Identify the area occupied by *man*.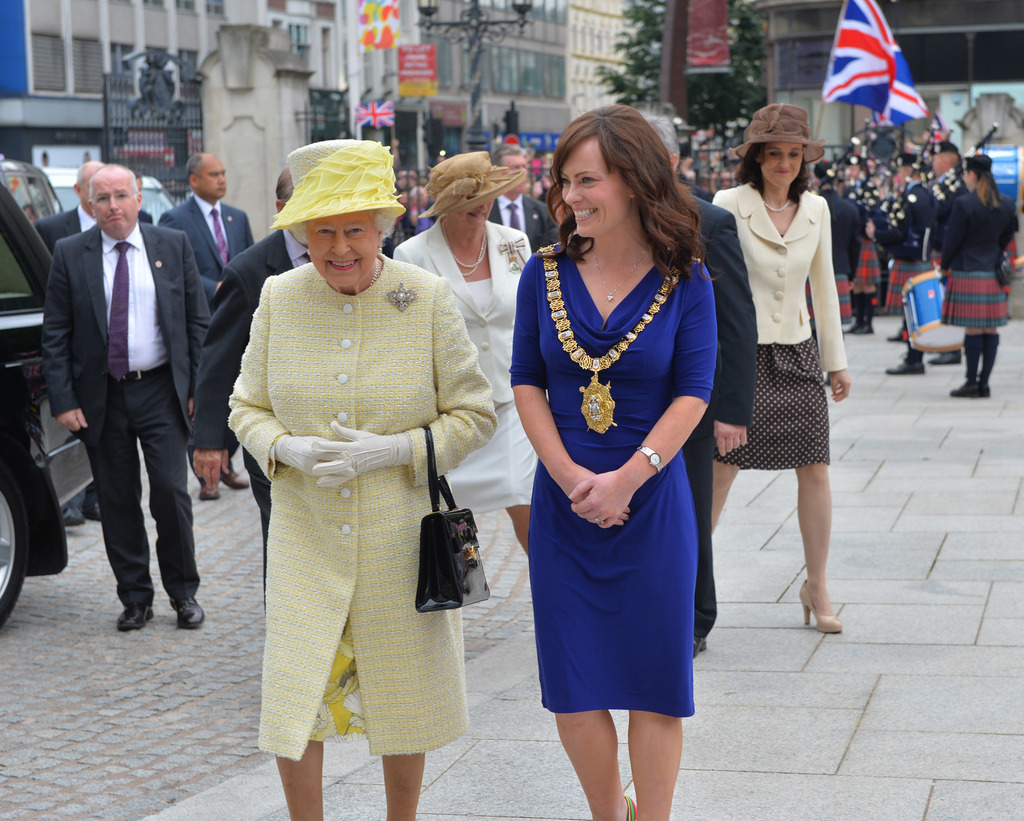
Area: l=489, t=144, r=555, b=254.
